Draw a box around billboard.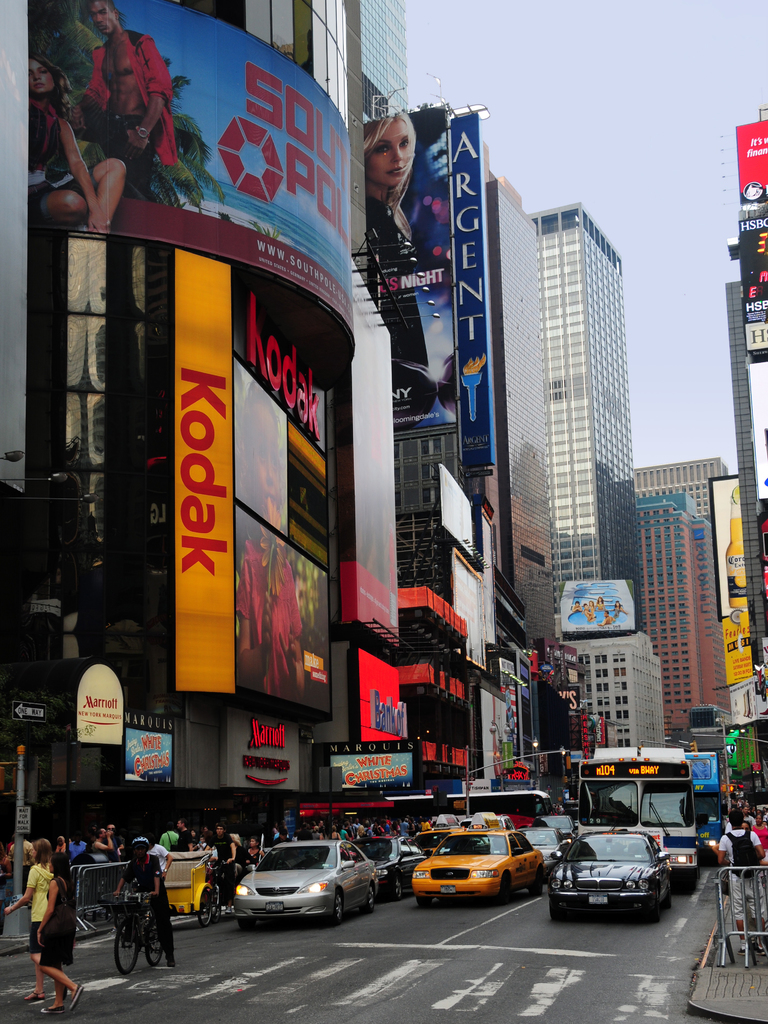
x1=356, y1=101, x2=458, y2=423.
